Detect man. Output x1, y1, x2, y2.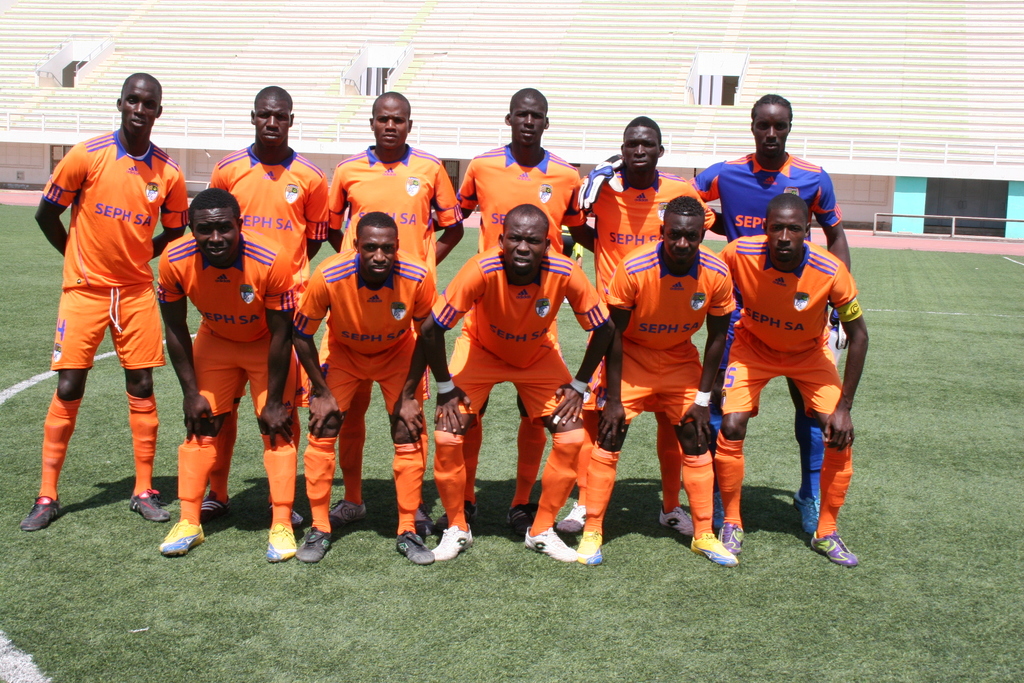
570, 113, 721, 547.
